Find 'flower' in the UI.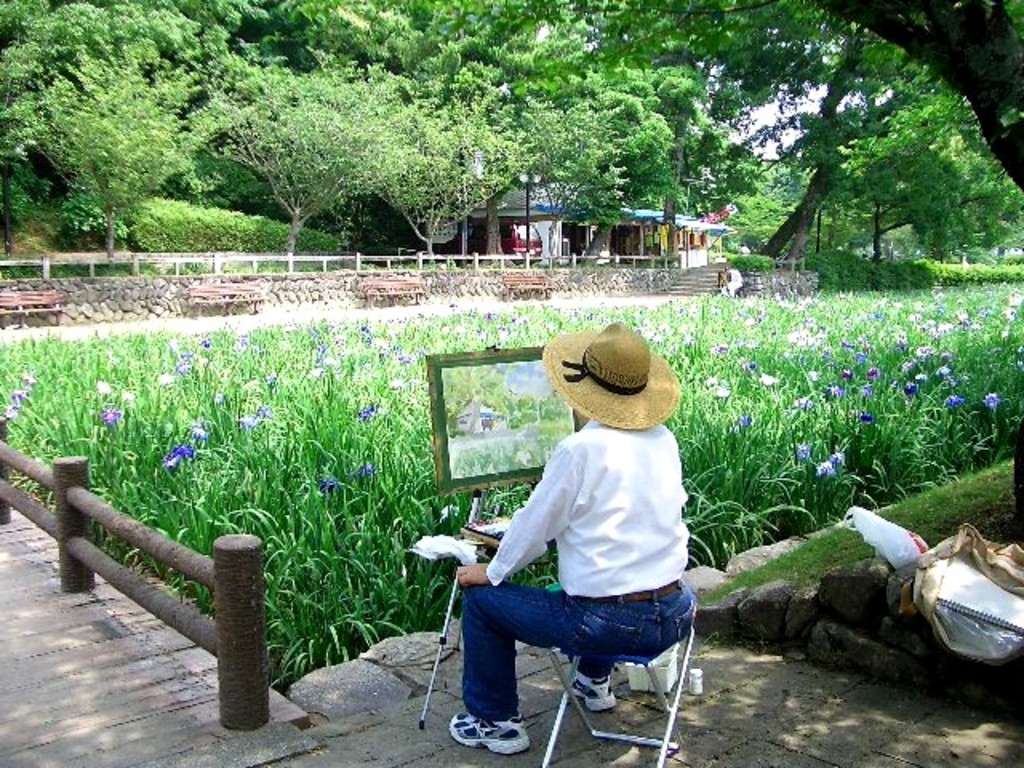
UI element at 355,397,378,418.
